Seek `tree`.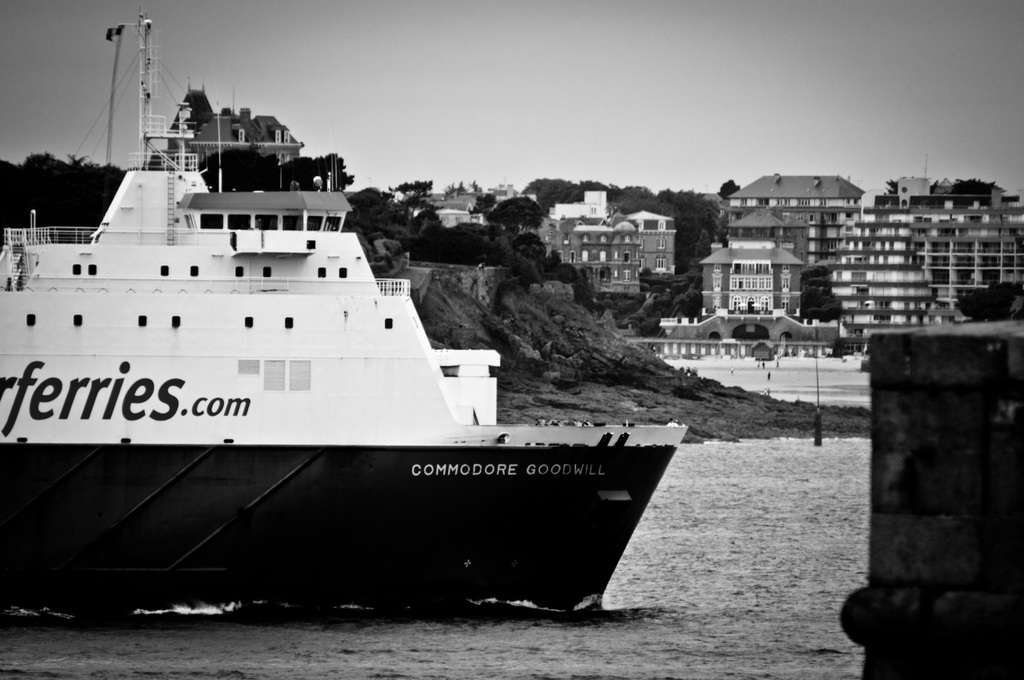
x1=348 y1=146 x2=886 y2=420.
